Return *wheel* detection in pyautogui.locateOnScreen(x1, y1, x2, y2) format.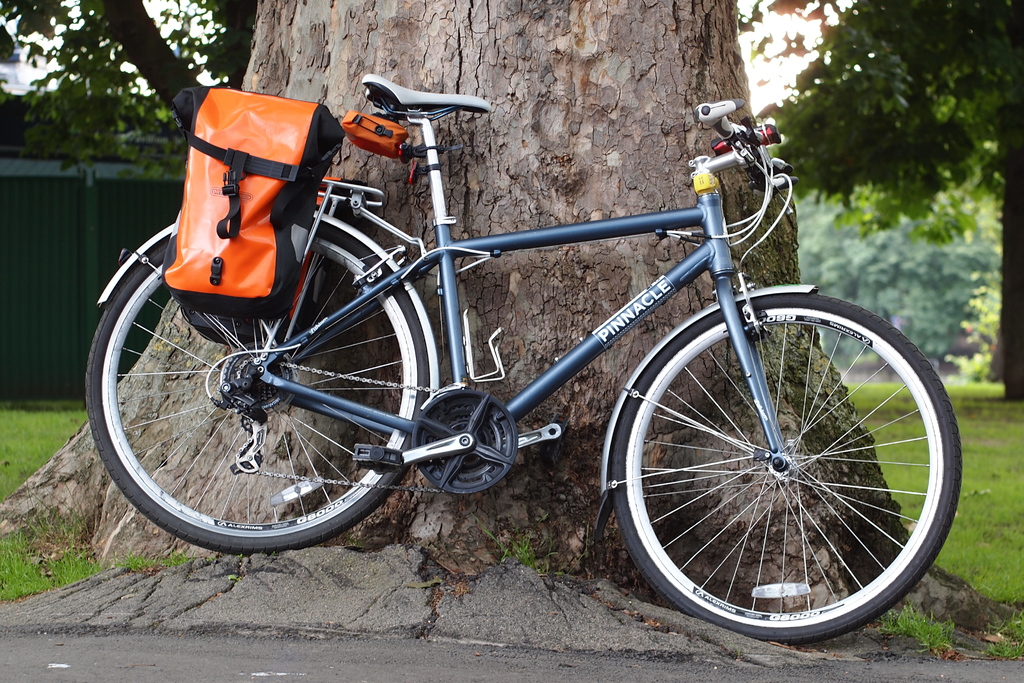
pyautogui.locateOnScreen(618, 308, 970, 643).
